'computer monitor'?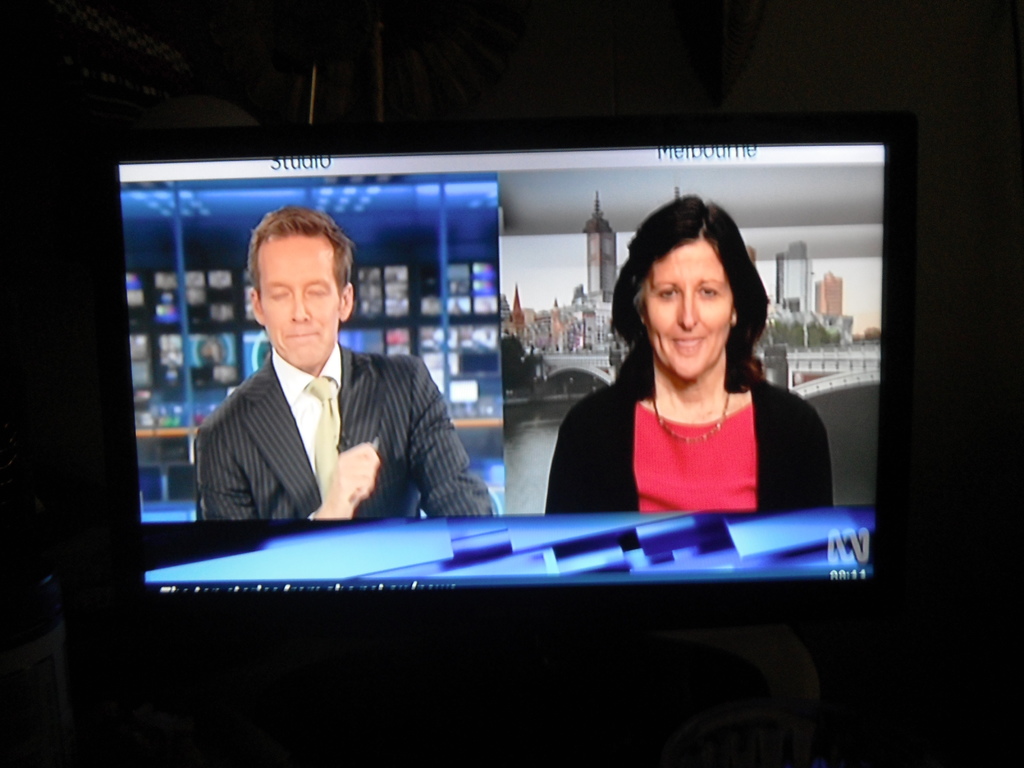
l=86, t=168, r=907, b=676
